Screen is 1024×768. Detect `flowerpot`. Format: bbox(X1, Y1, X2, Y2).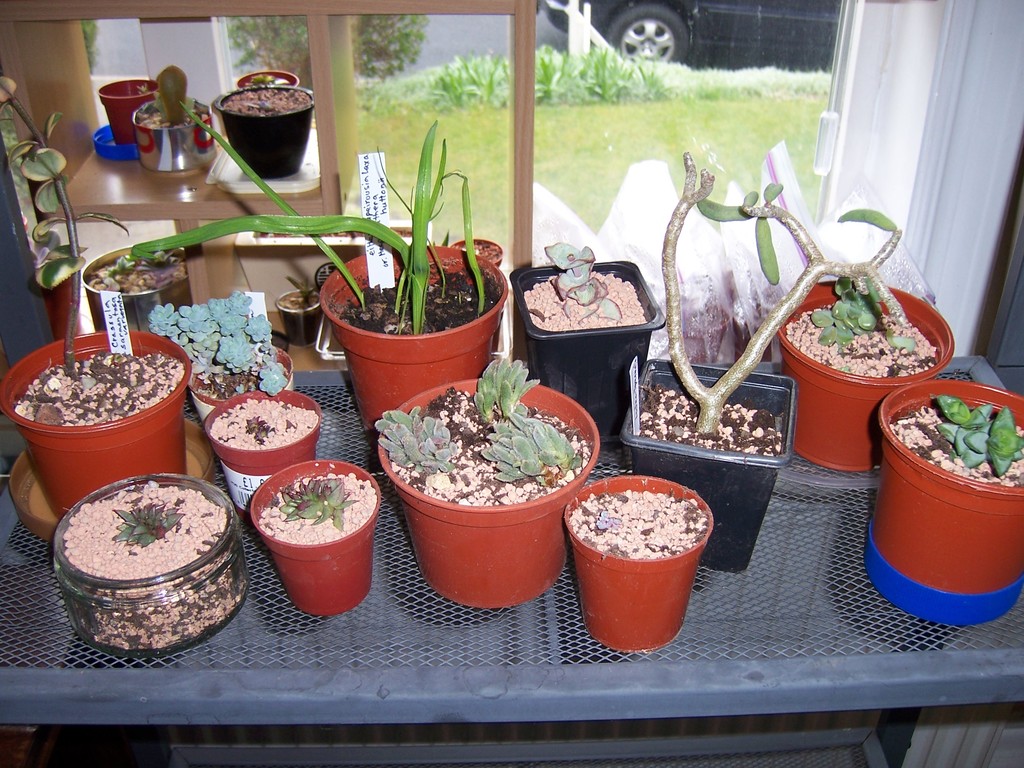
bbox(236, 70, 296, 83).
